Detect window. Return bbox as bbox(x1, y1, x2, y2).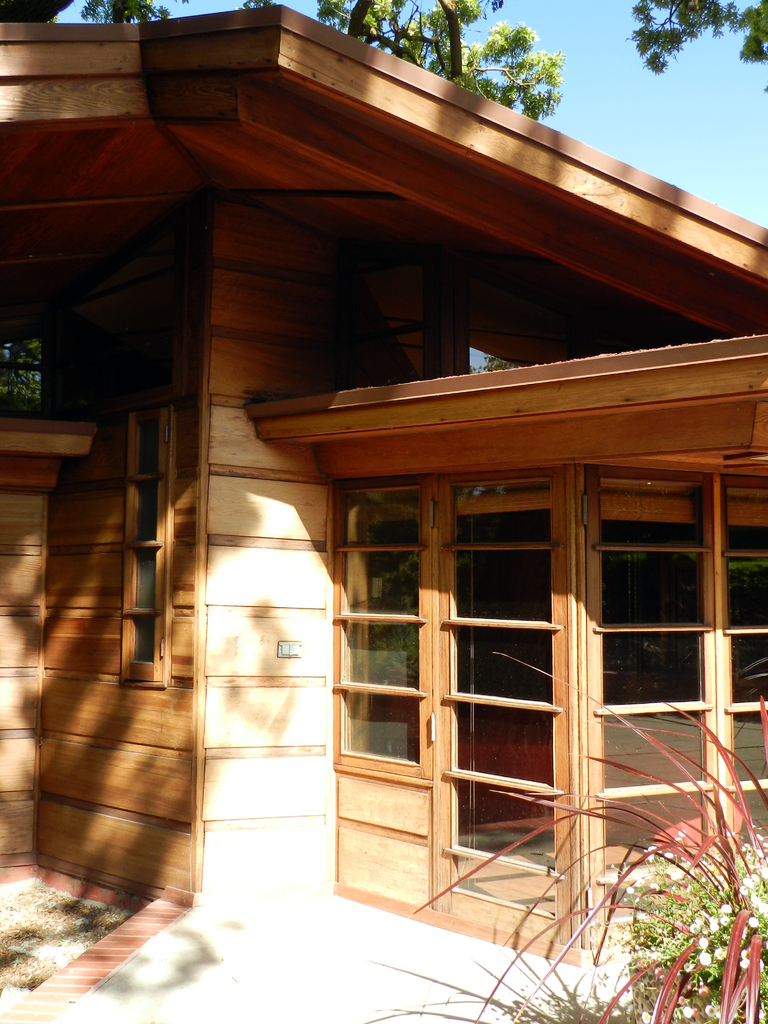
bbox(0, 333, 49, 420).
